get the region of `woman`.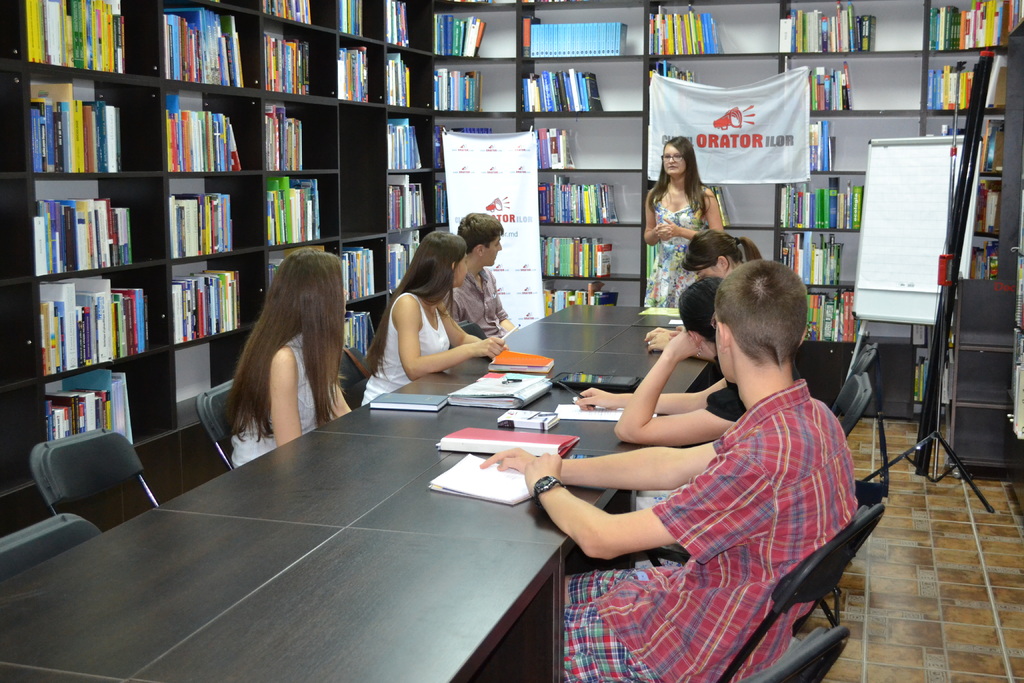
x1=639 y1=227 x2=766 y2=365.
